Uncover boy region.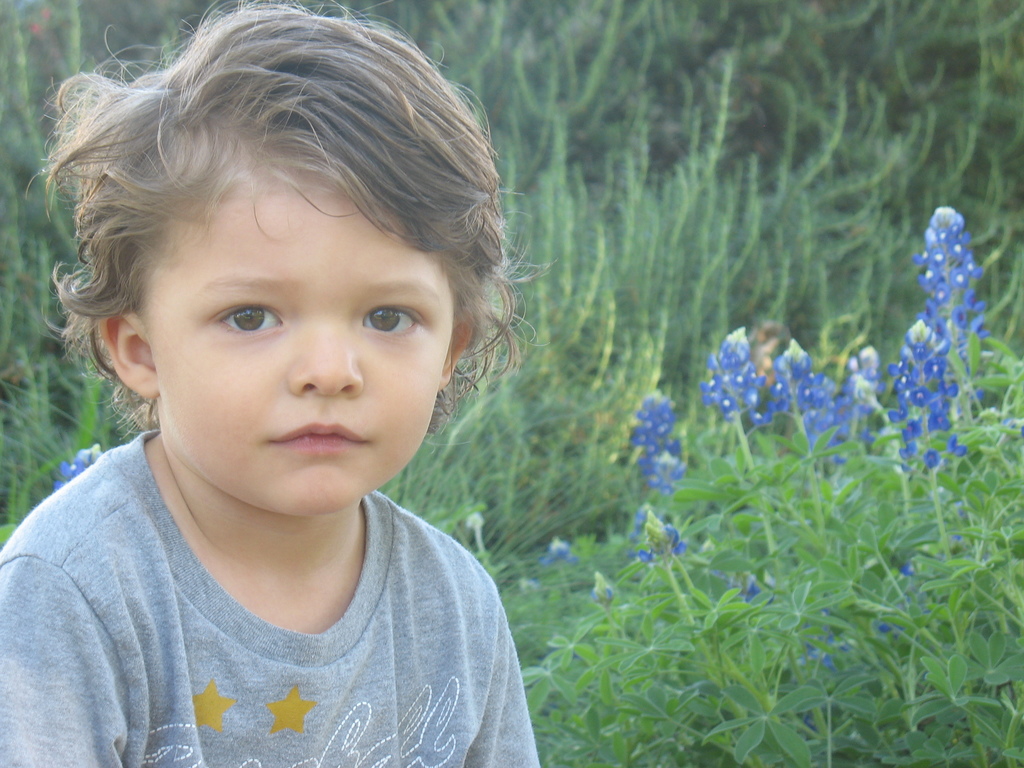
Uncovered: 0 0 545 765.
